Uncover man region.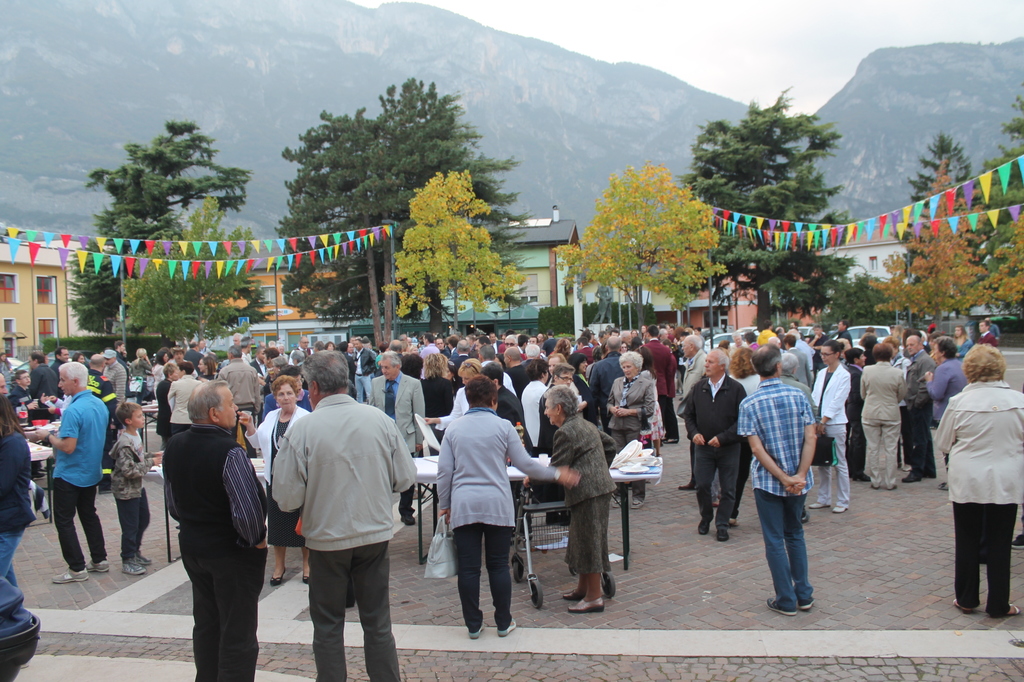
Uncovered: x1=169, y1=375, x2=267, y2=681.
